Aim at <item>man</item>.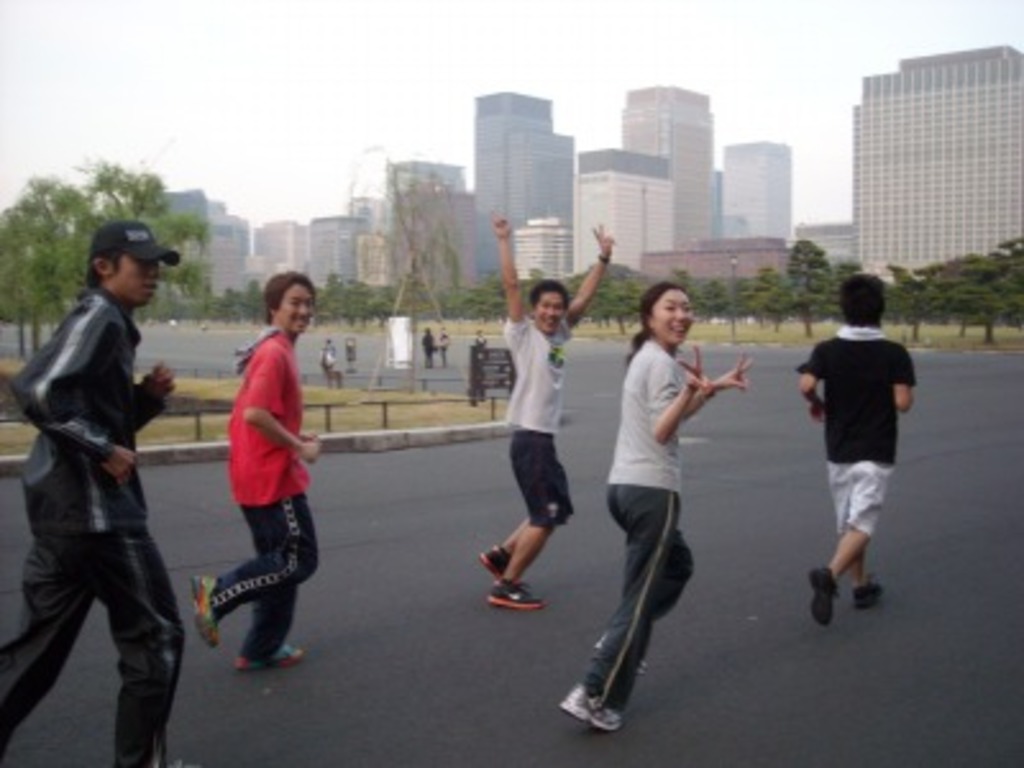
Aimed at x1=0, y1=223, x2=187, y2=765.
